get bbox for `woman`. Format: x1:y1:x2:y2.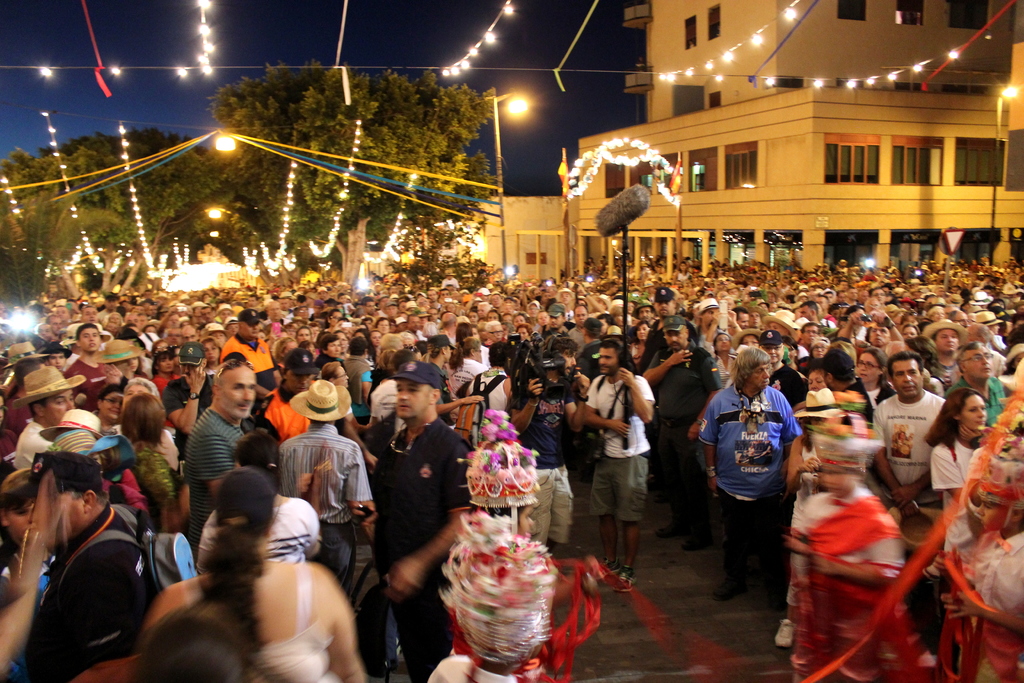
125:377:177:448.
